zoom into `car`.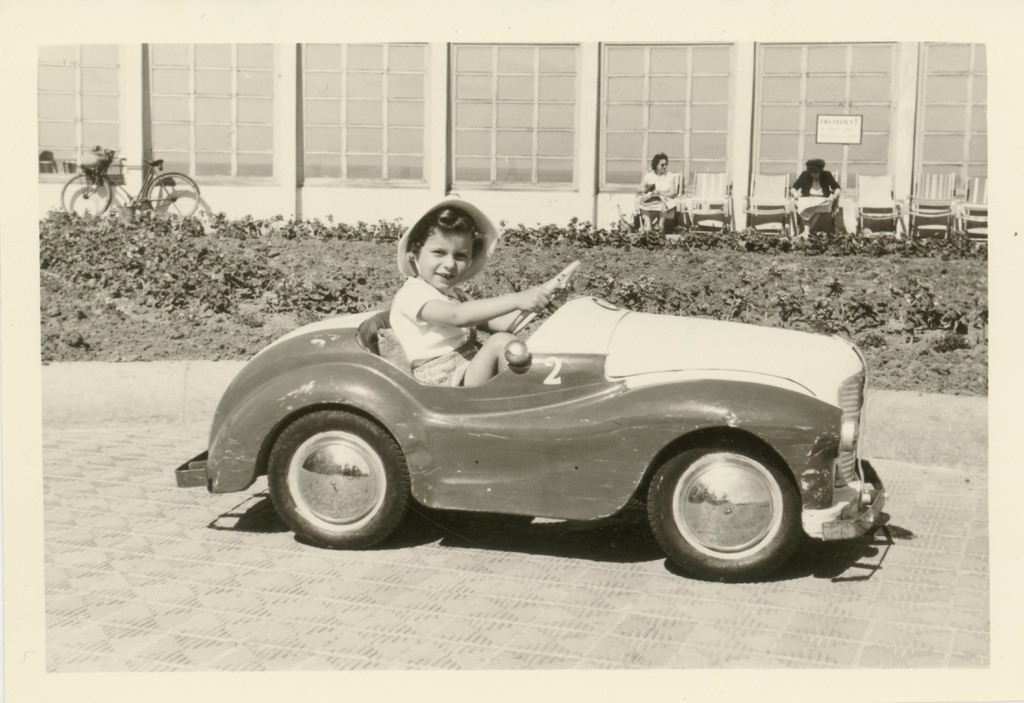
Zoom target: (x1=174, y1=260, x2=892, y2=585).
